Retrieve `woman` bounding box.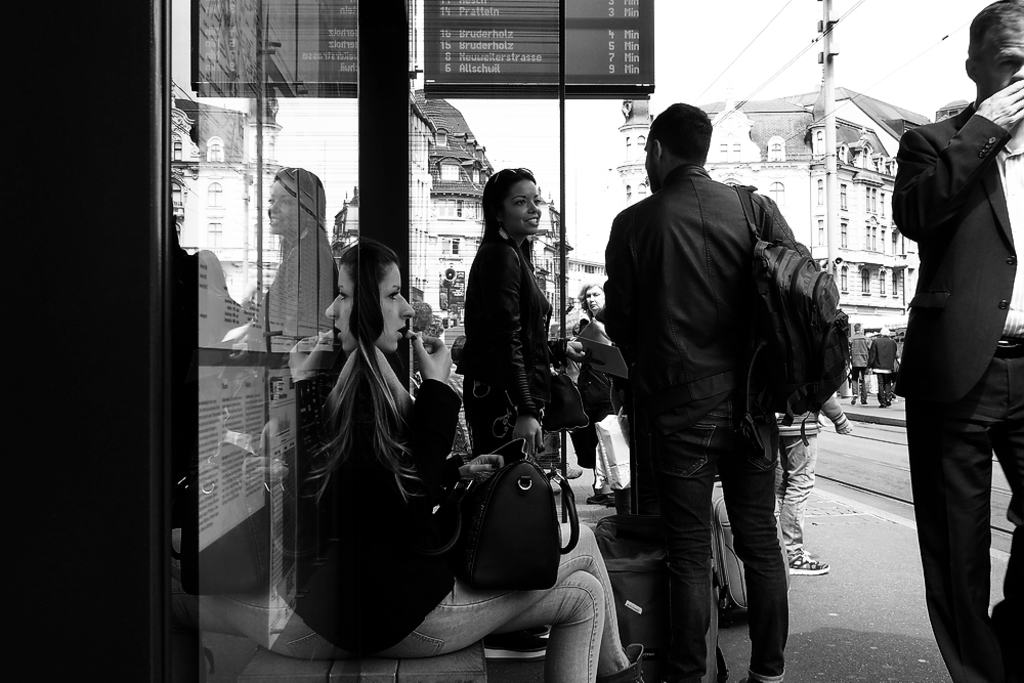
Bounding box: detection(305, 233, 642, 682).
